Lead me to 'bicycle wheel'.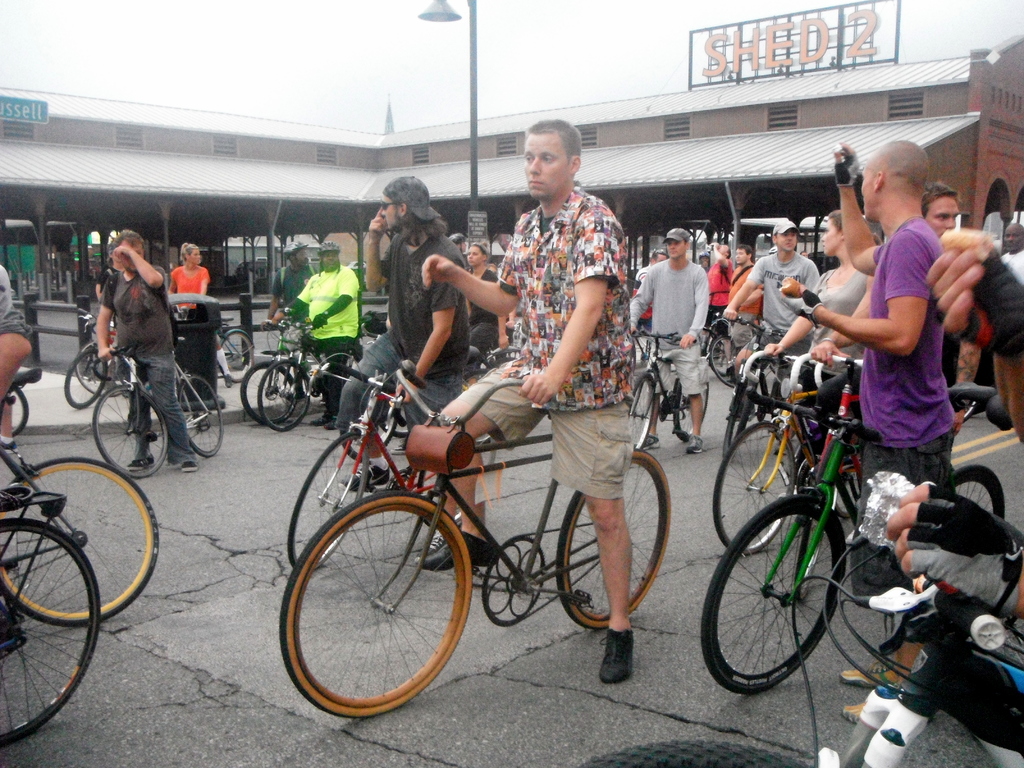
Lead to Rect(695, 490, 842, 696).
